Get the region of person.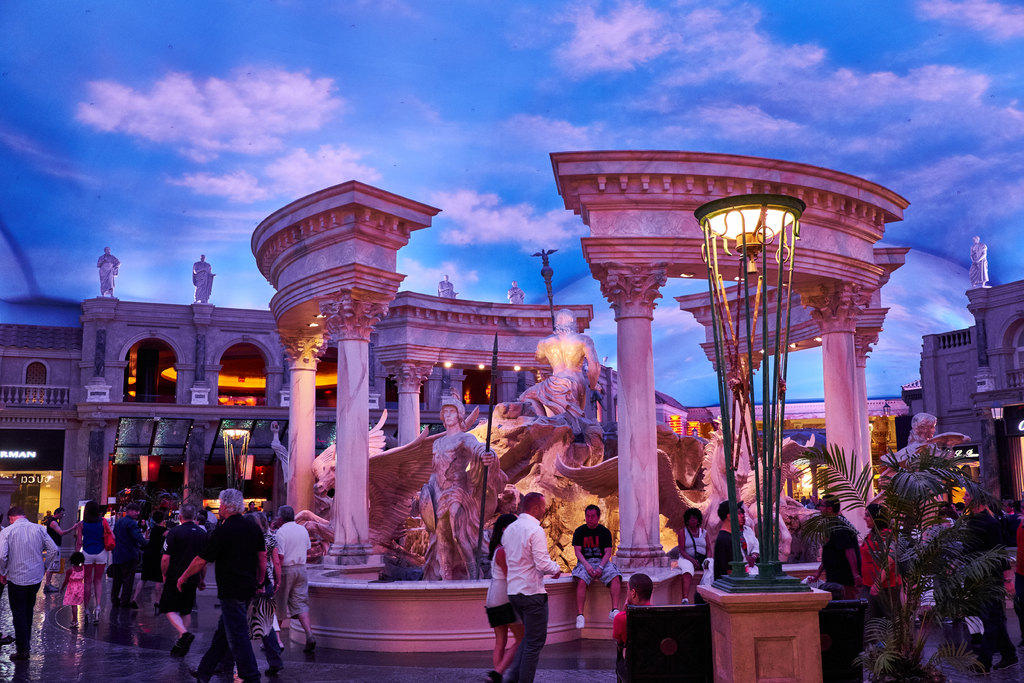
481 513 525 682.
